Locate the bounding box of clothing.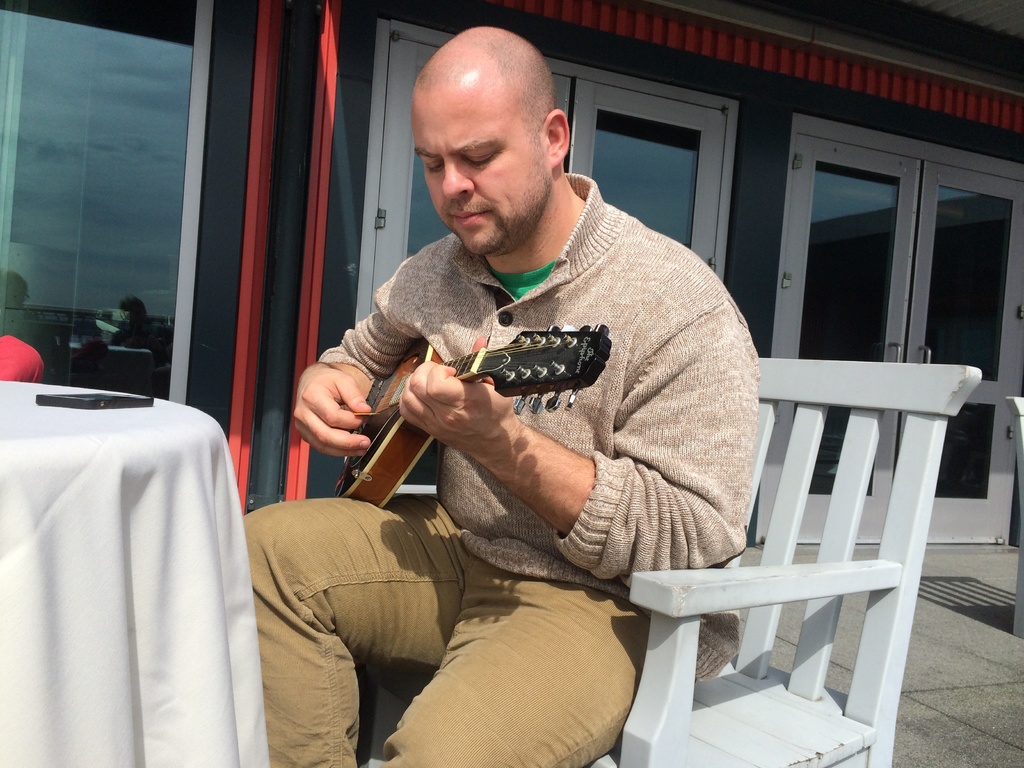
Bounding box: [312,173,739,681].
